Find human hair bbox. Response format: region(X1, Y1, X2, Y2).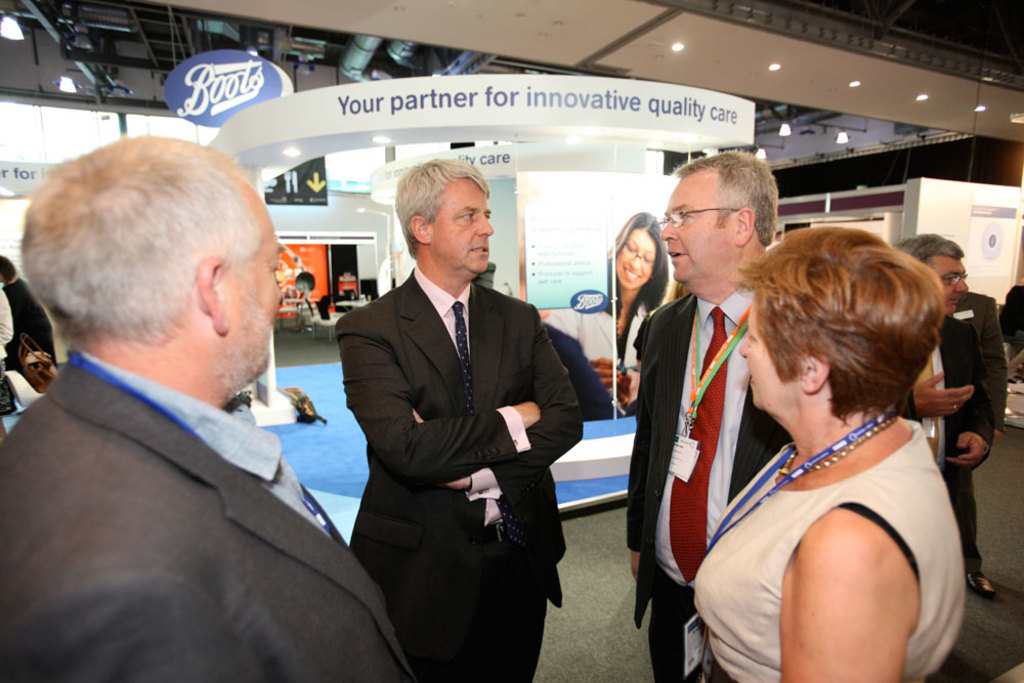
region(19, 132, 272, 368).
